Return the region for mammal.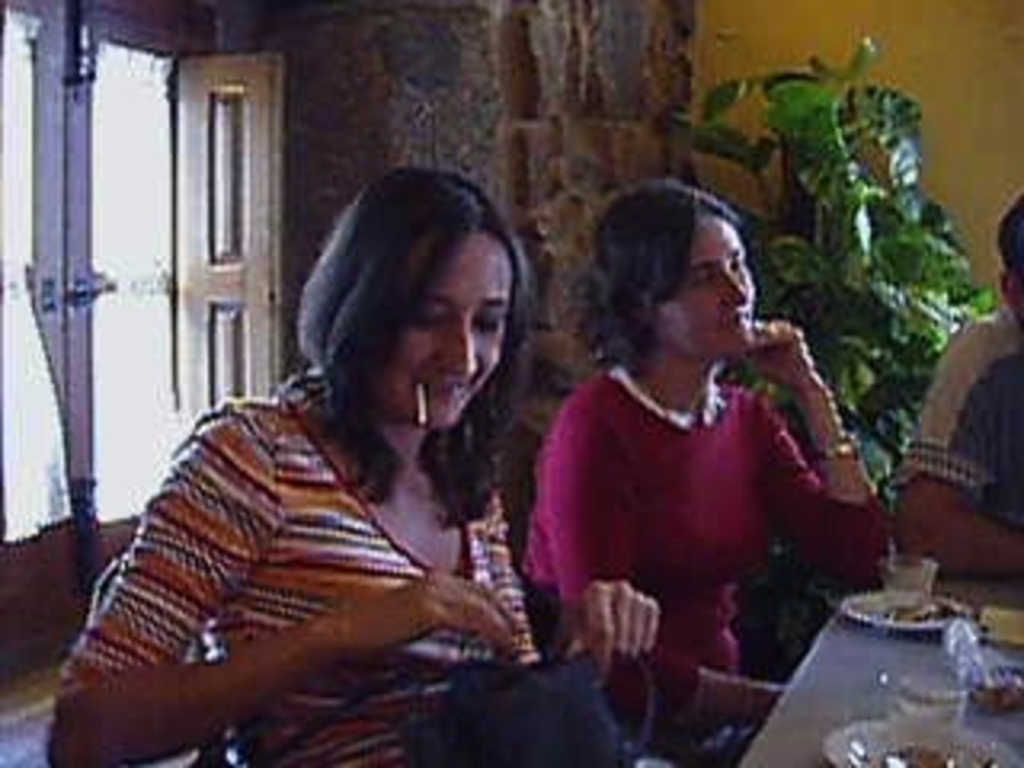
crop(890, 189, 1021, 579).
